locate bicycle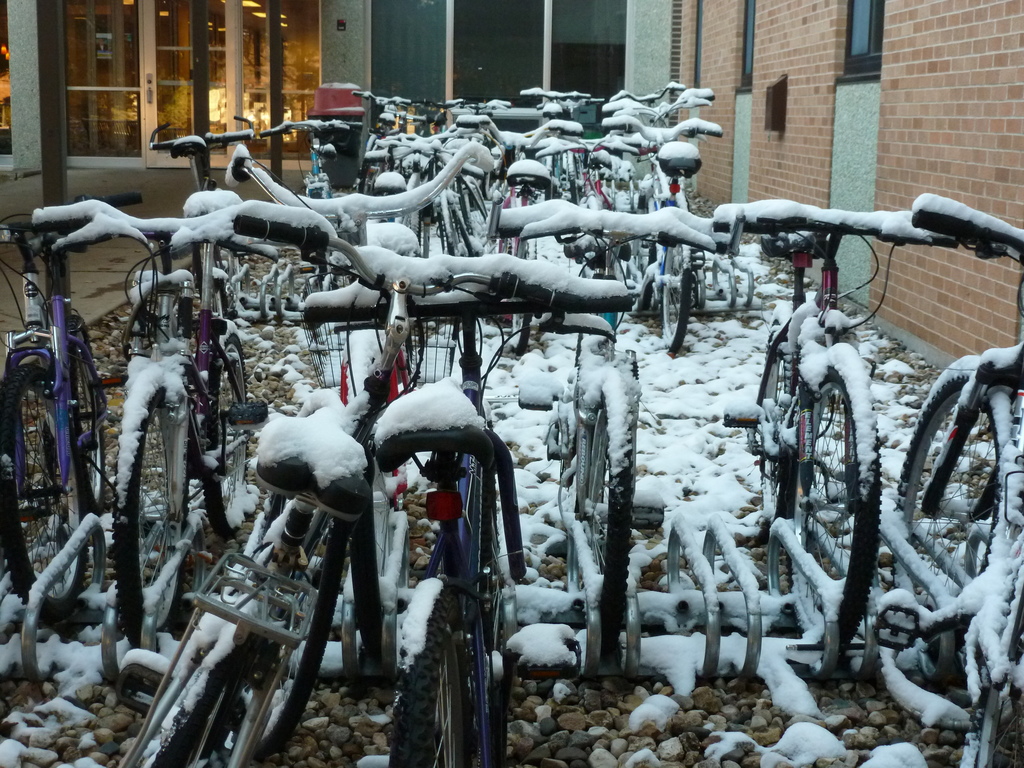
rect(910, 196, 1023, 767)
